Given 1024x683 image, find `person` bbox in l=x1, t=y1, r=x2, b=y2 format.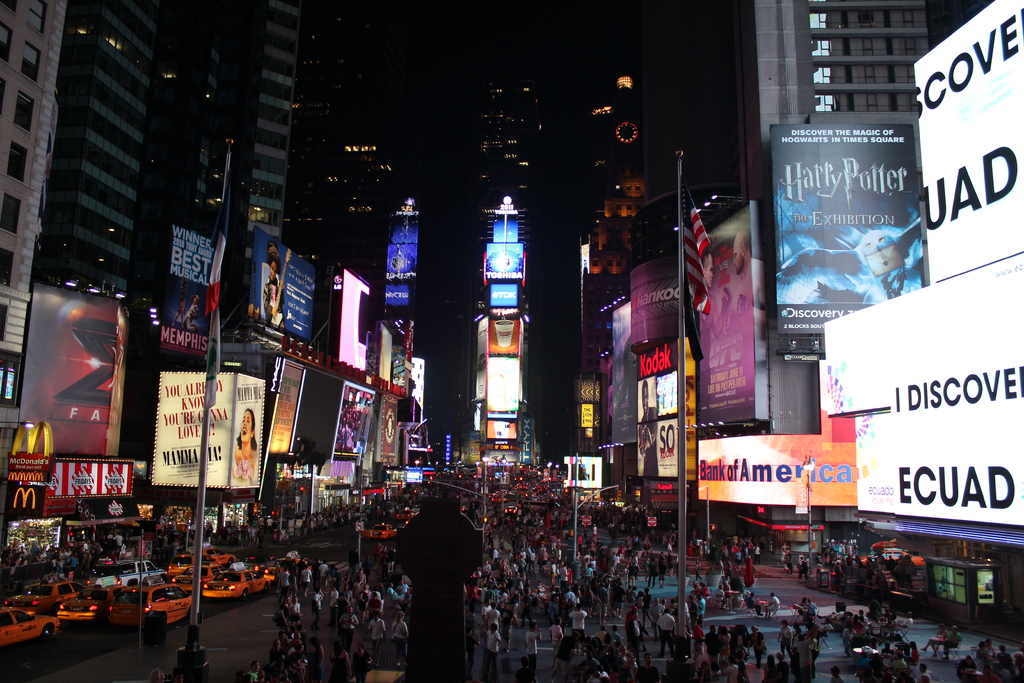
l=479, t=586, r=492, b=605.
